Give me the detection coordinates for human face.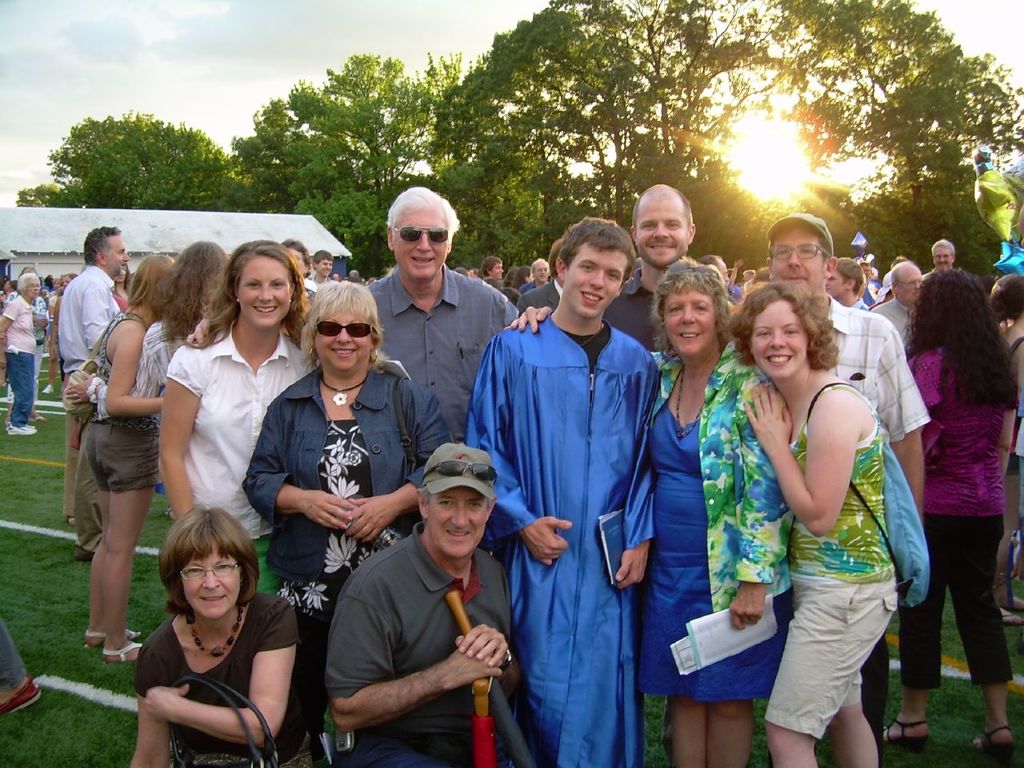
[left=393, top=206, right=451, bottom=280].
